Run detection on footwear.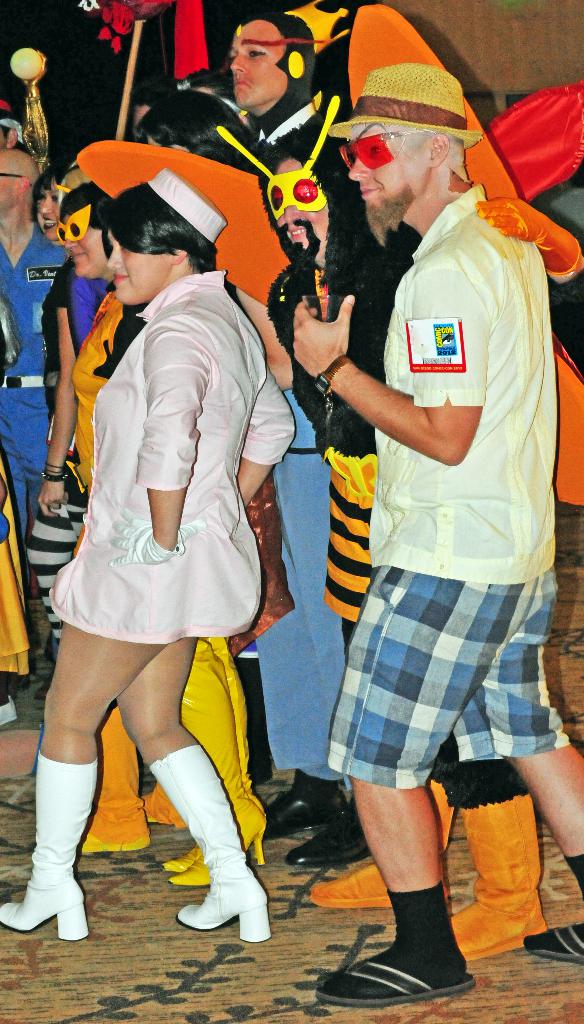
Result: BBox(74, 702, 150, 856).
